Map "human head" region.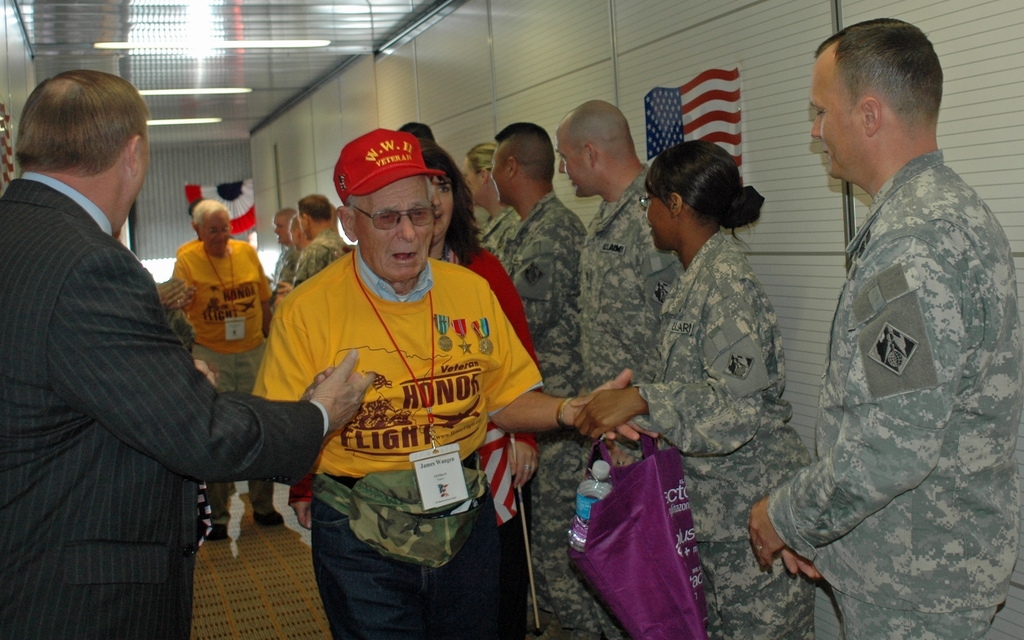
Mapped to x1=490, y1=124, x2=556, y2=207.
